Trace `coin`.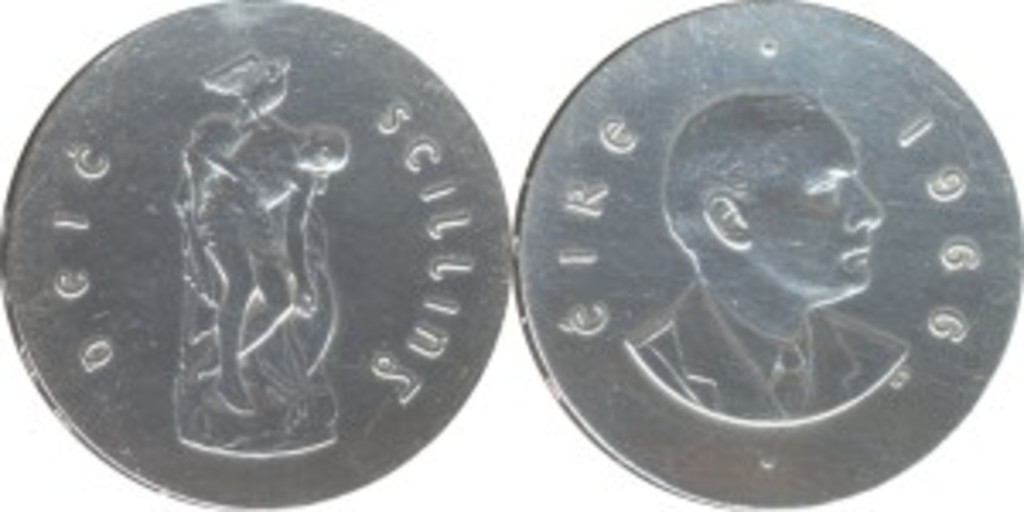
Traced to 512,0,1021,509.
